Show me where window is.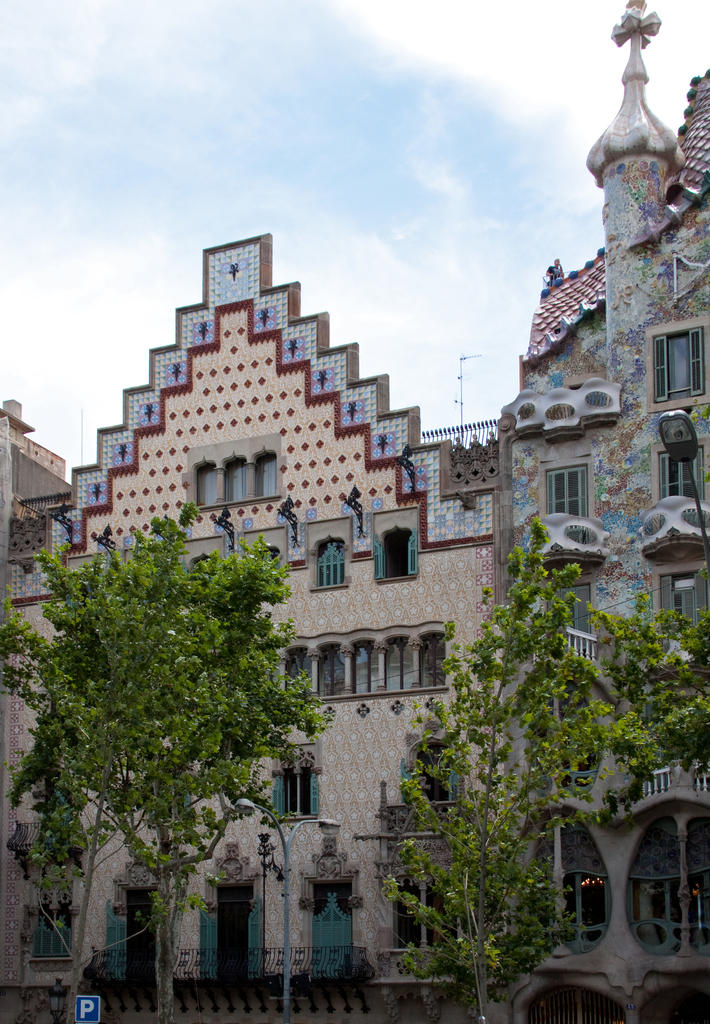
window is at <box>318,643,340,695</box>.
